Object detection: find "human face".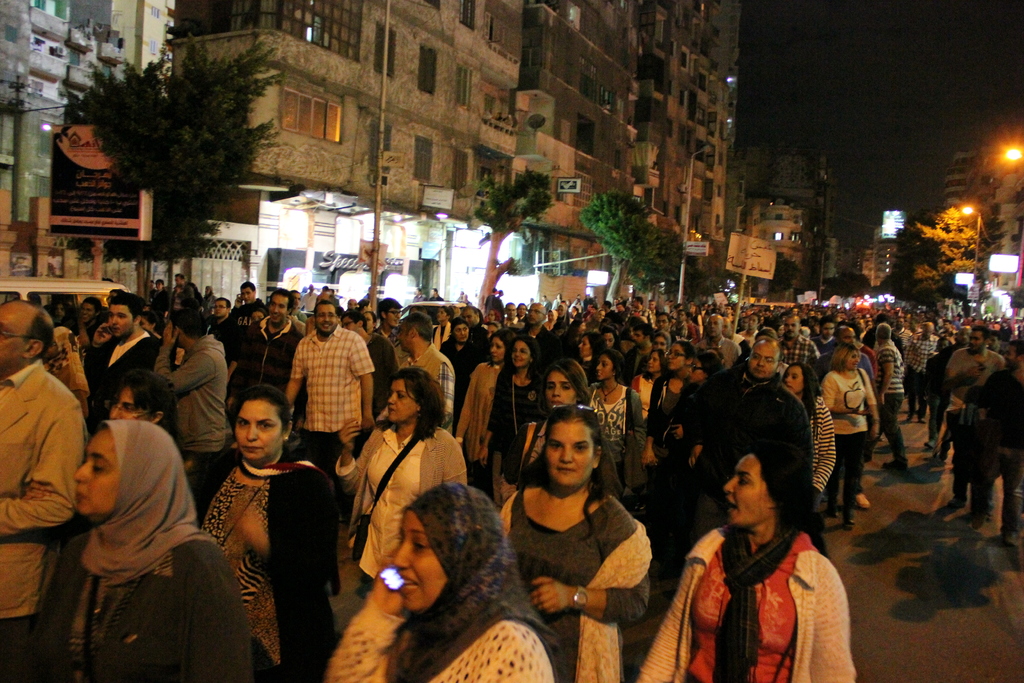
68,431,121,516.
